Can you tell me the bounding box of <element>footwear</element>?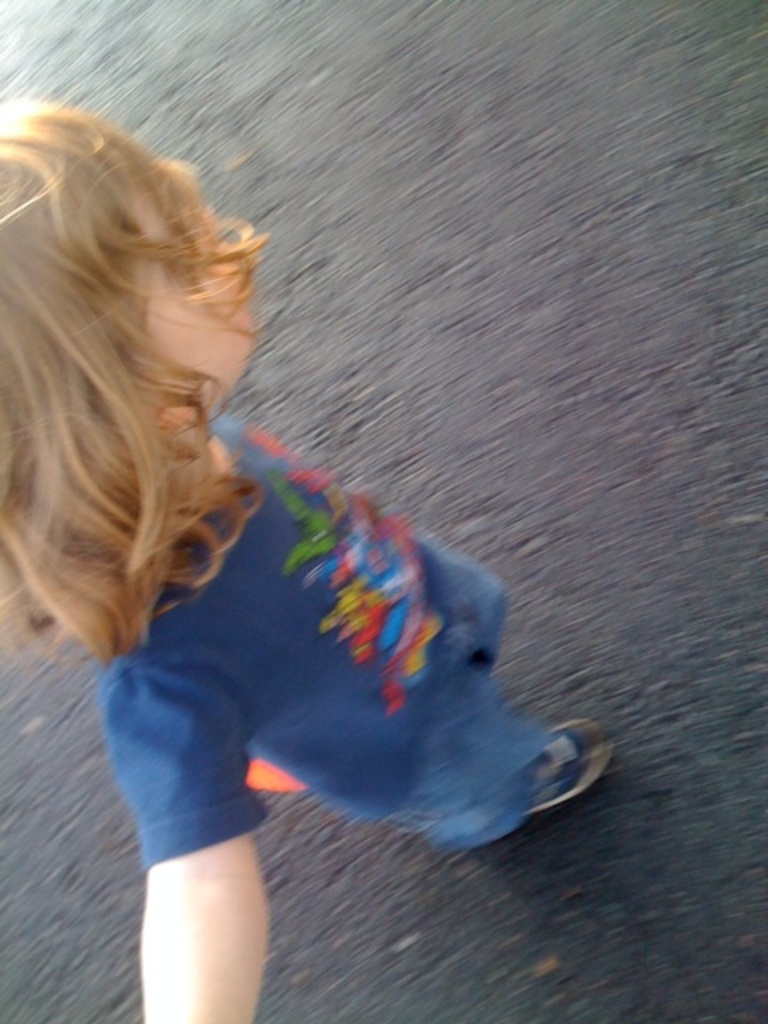
478,714,614,845.
